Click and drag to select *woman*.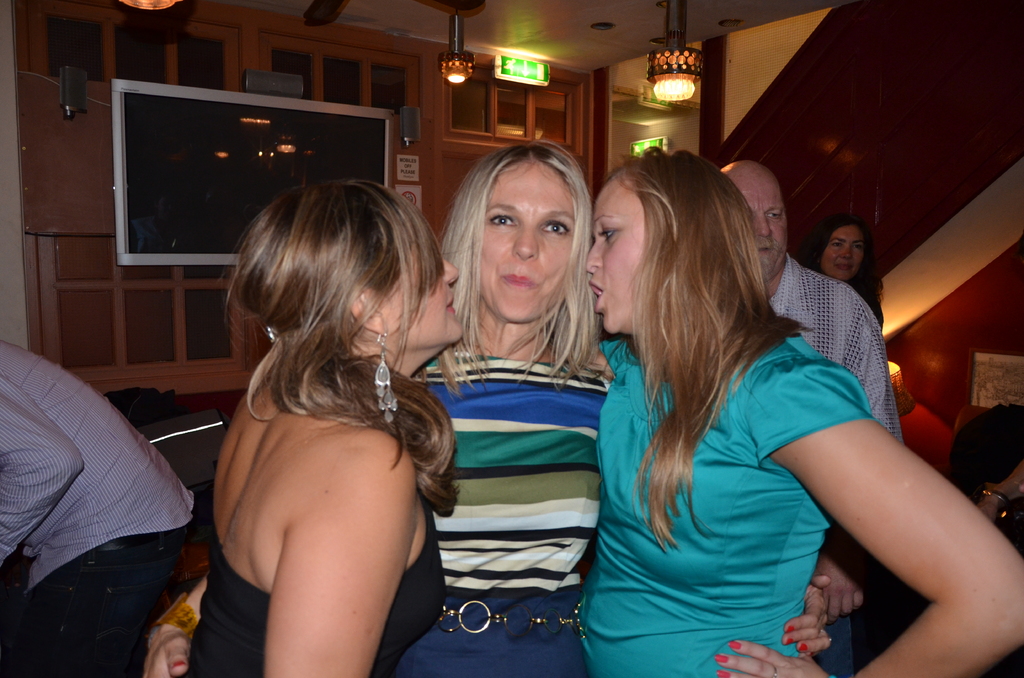
Selection: (x1=179, y1=170, x2=455, y2=677).
